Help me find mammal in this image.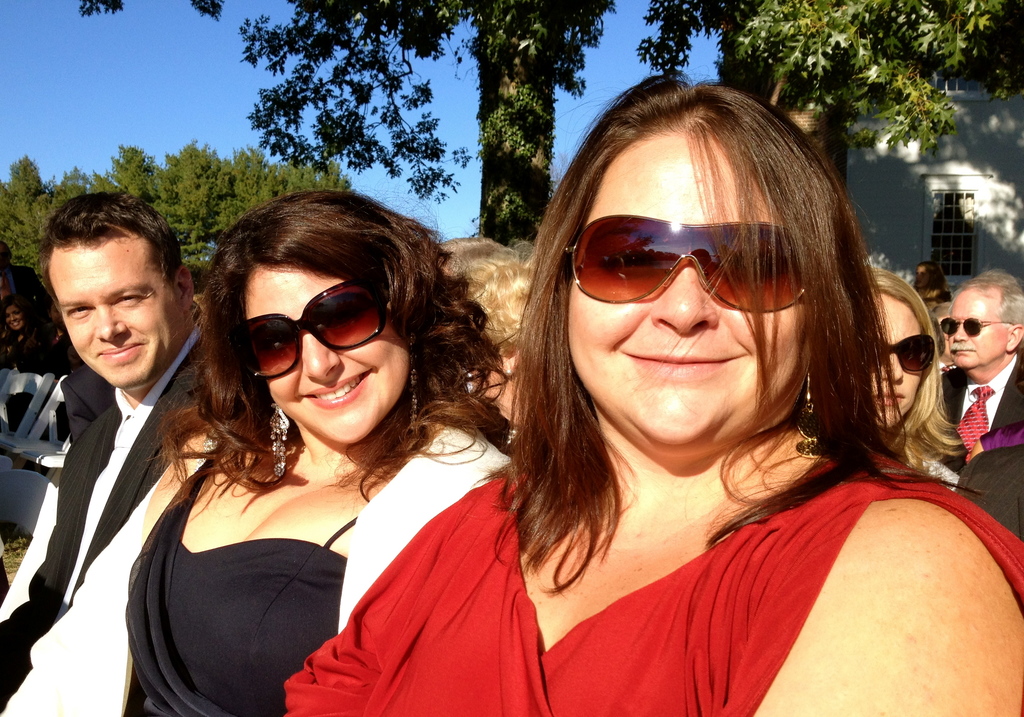
Found it: box(330, 85, 989, 698).
